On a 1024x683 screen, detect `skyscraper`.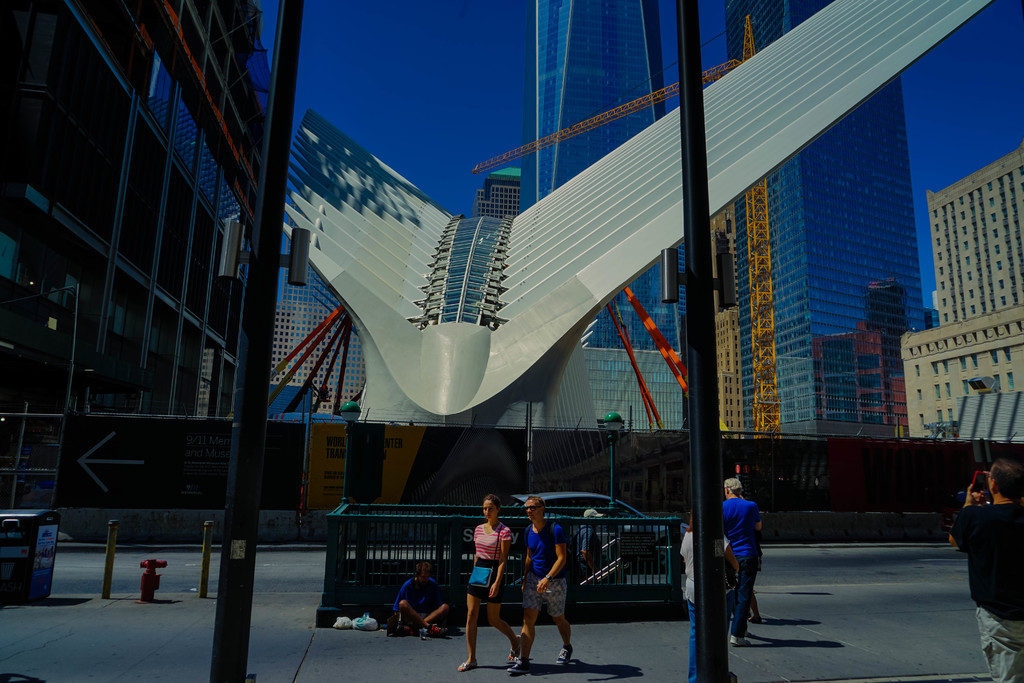
[left=518, top=0, right=686, bottom=428].
